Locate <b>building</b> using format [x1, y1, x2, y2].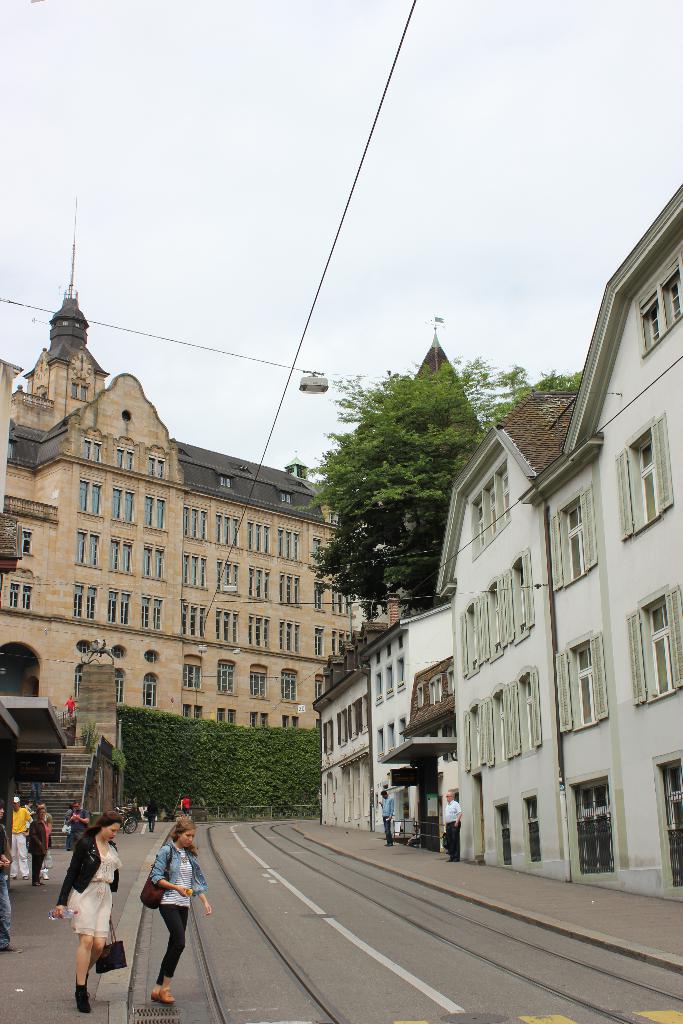
[436, 180, 682, 902].
